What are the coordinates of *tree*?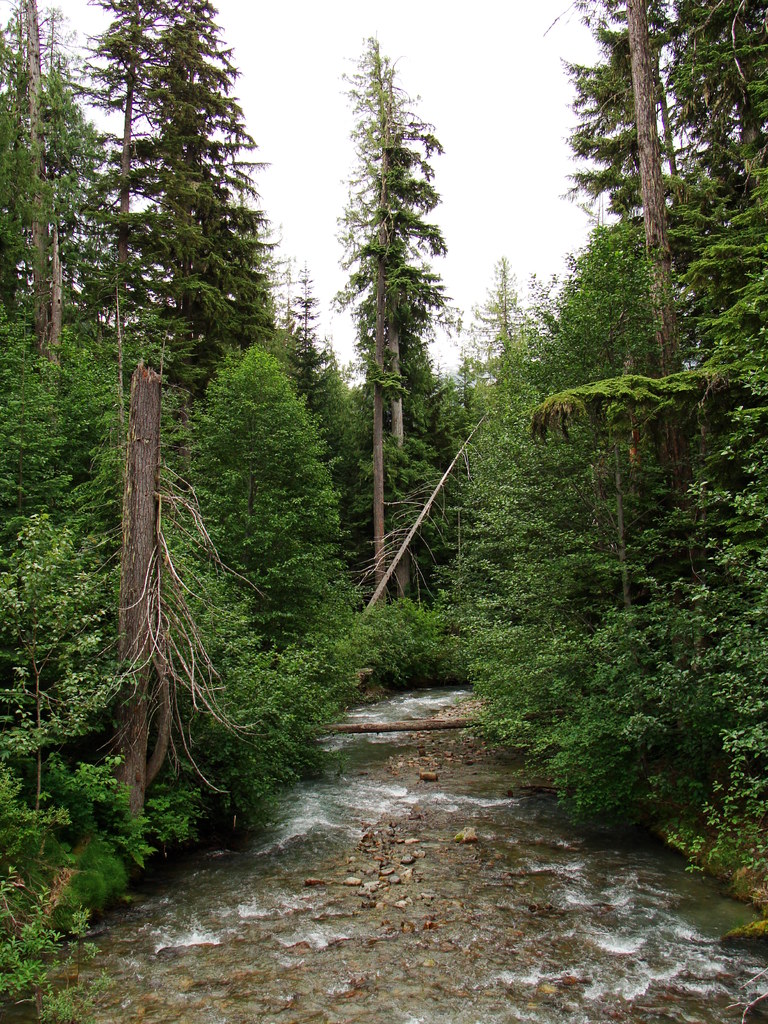
x1=0, y1=292, x2=202, y2=922.
